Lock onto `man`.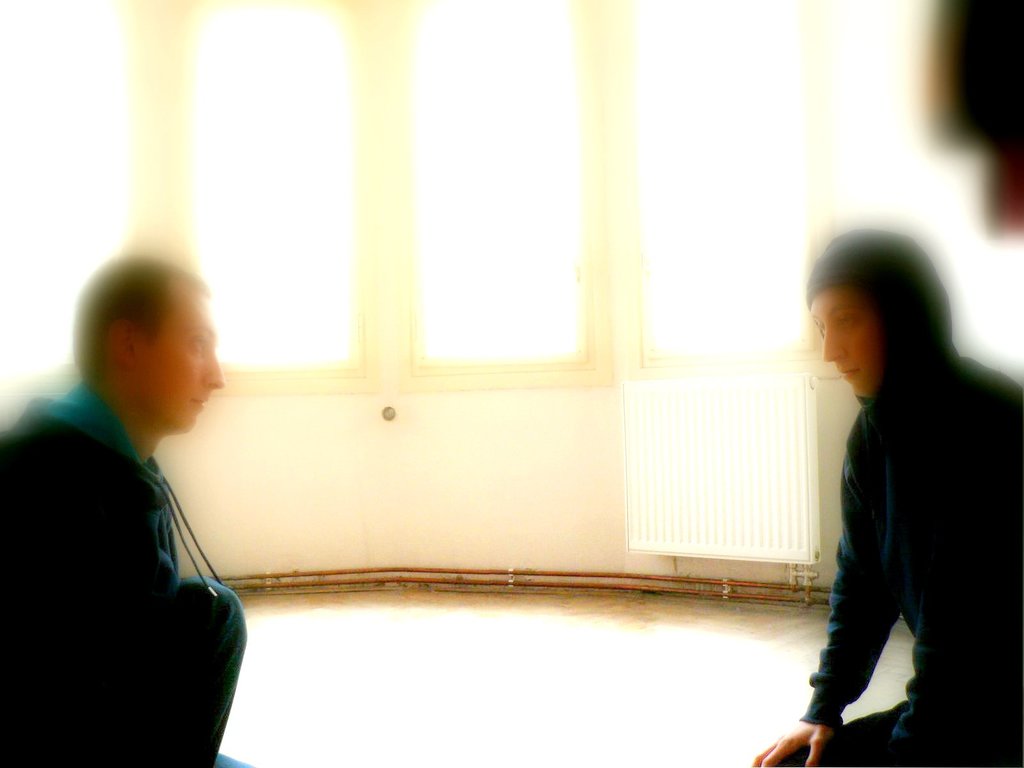
Locked: pyautogui.locateOnScreen(752, 225, 1023, 767).
